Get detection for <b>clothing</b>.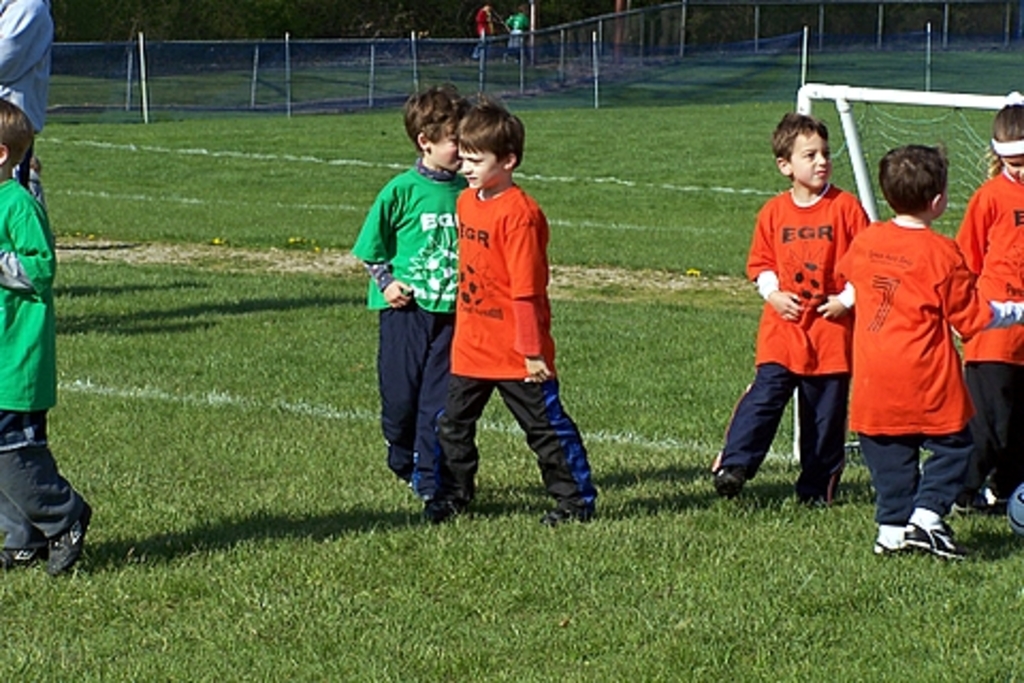
Detection: (left=508, top=13, right=529, bottom=47).
